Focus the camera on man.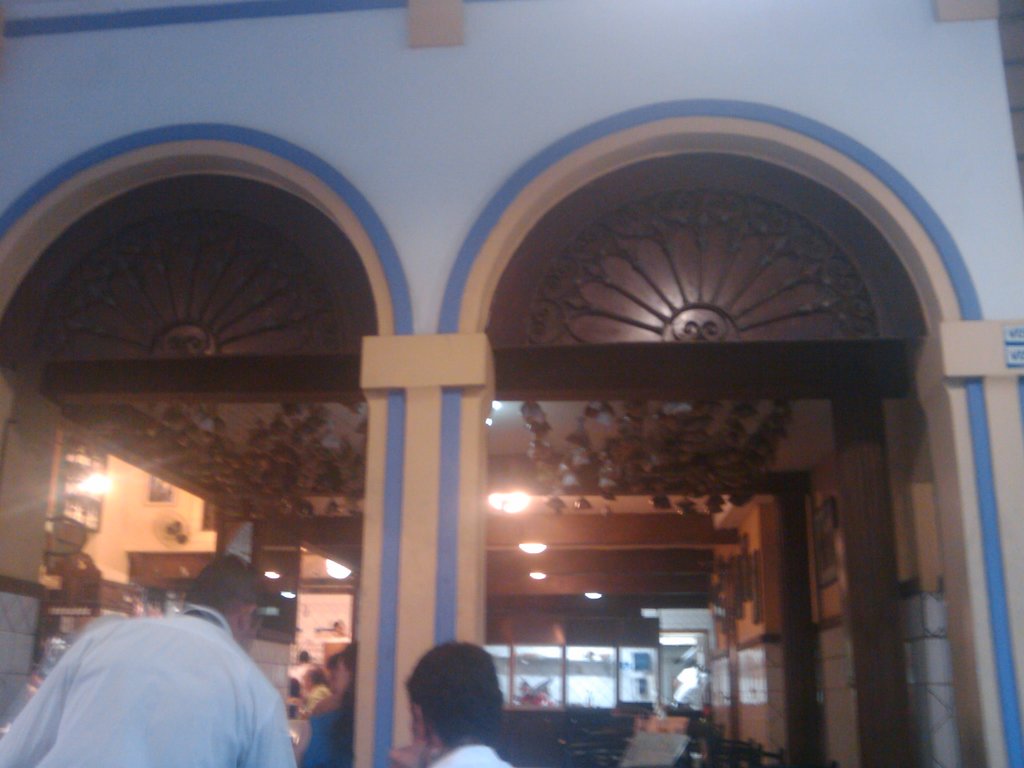
Focus region: l=0, t=548, r=306, b=763.
